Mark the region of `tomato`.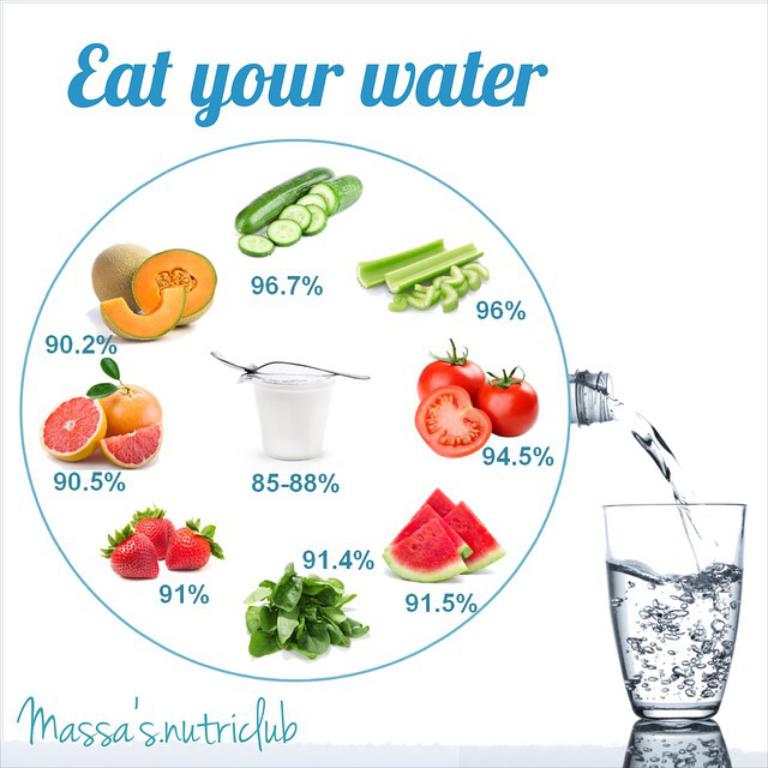
Region: (left=480, top=370, right=539, bottom=444).
